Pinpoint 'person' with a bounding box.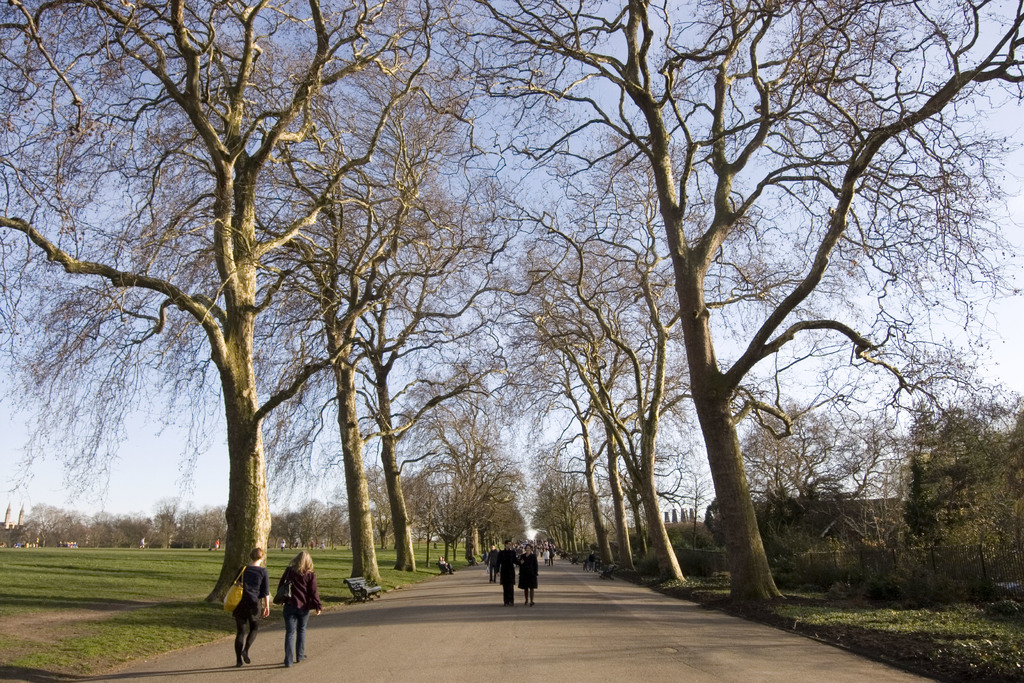
[230, 550, 272, 668].
